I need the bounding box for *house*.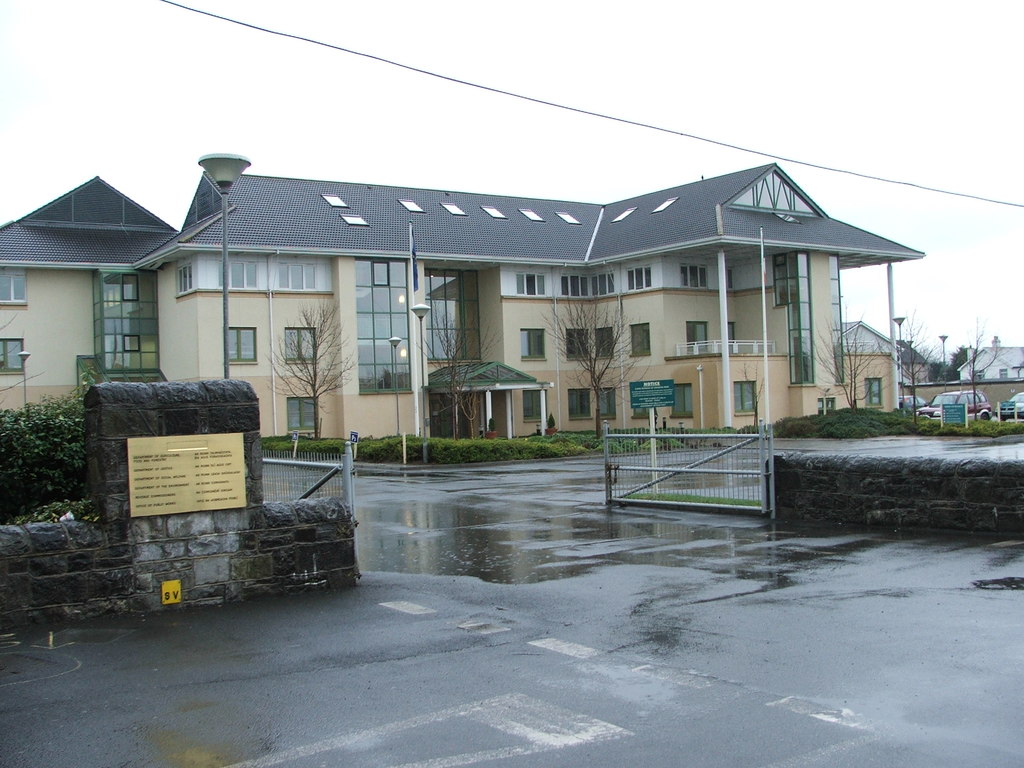
Here it is: left=954, top=346, right=1023, bottom=389.
